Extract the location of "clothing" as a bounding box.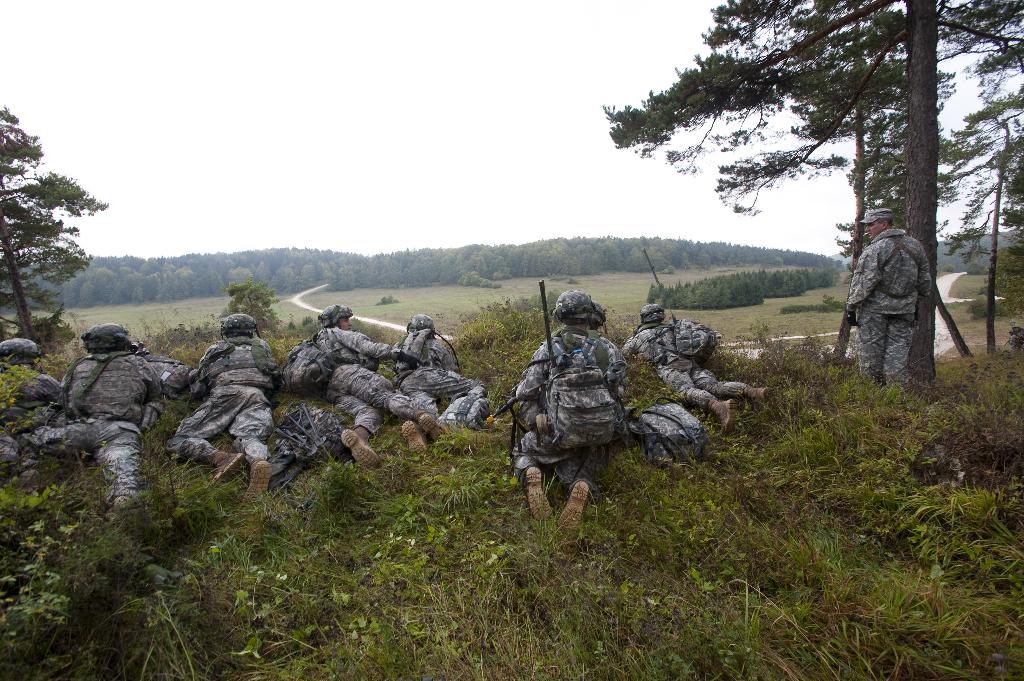
(left=308, top=323, right=420, bottom=439).
